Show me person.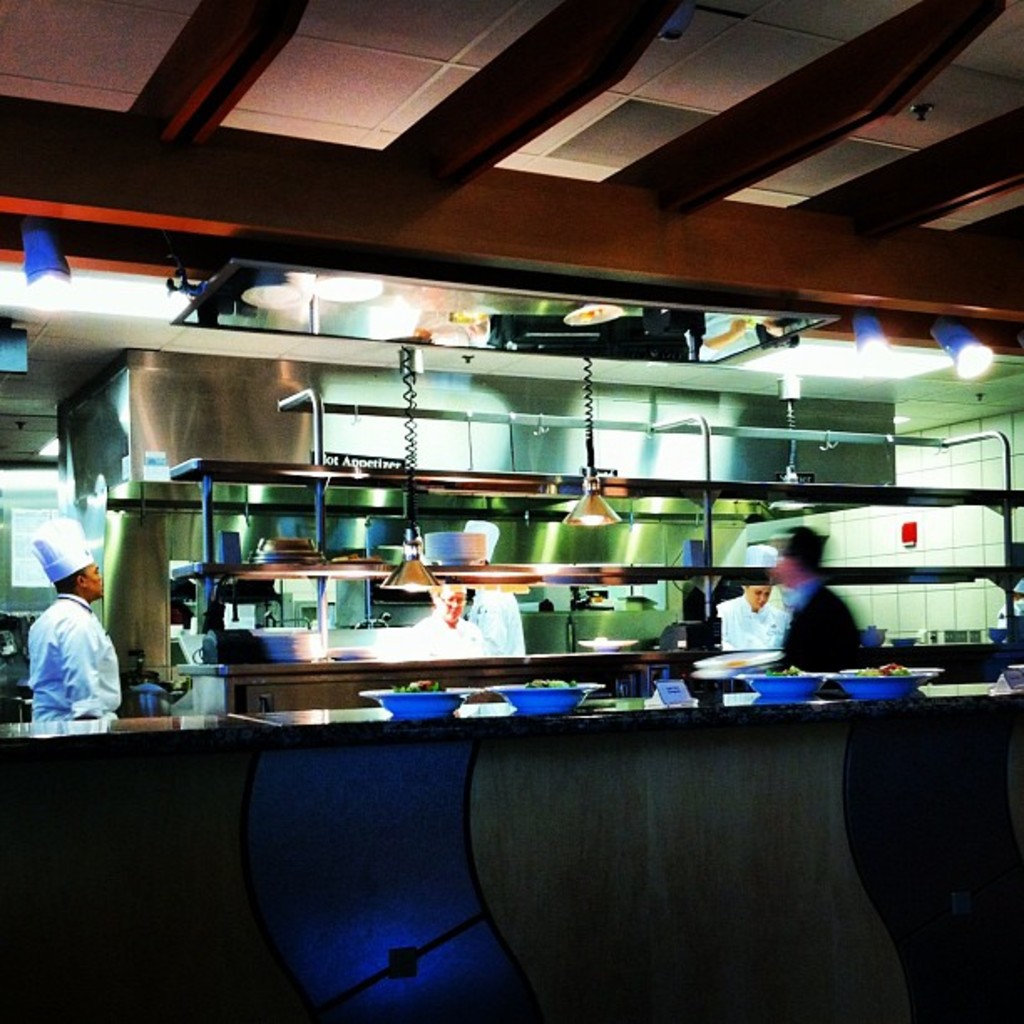
person is here: <region>412, 577, 479, 686</region>.
